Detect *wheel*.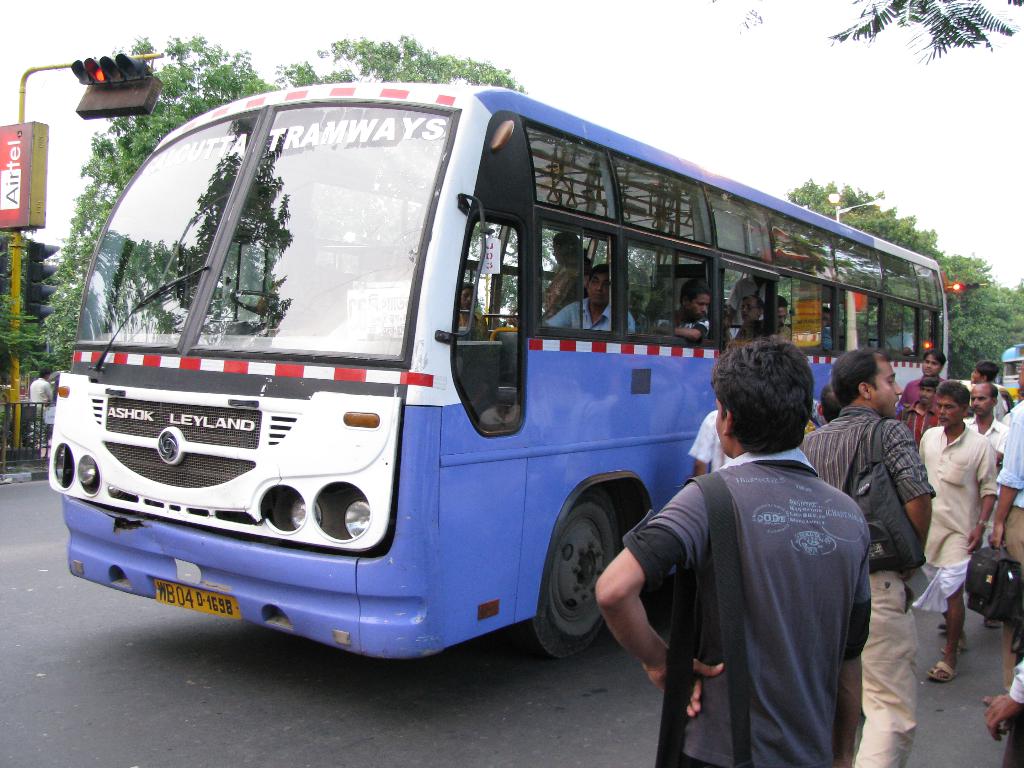
Detected at crop(508, 486, 642, 666).
